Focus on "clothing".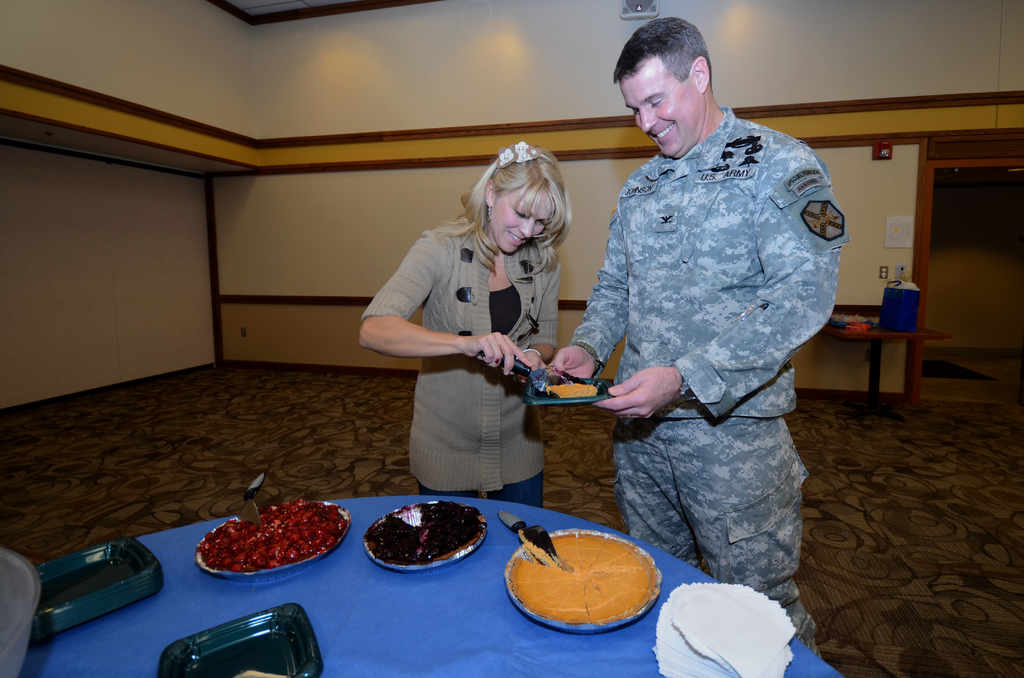
Focused at (x1=559, y1=102, x2=846, y2=661).
